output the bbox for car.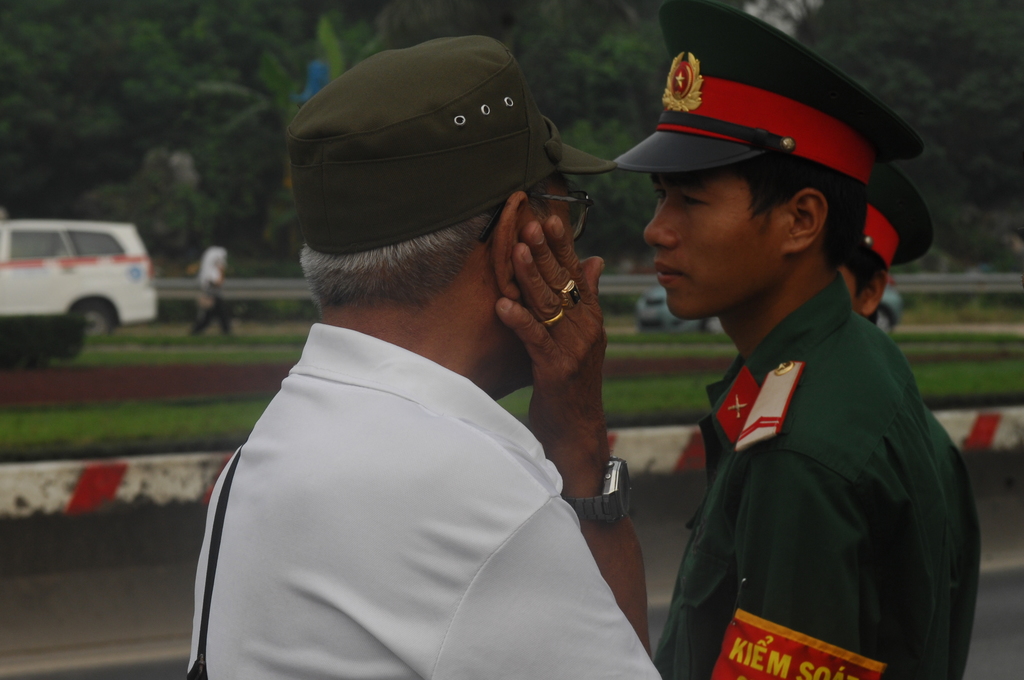
[x1=635, y1=282, x2=906, y2=334].
